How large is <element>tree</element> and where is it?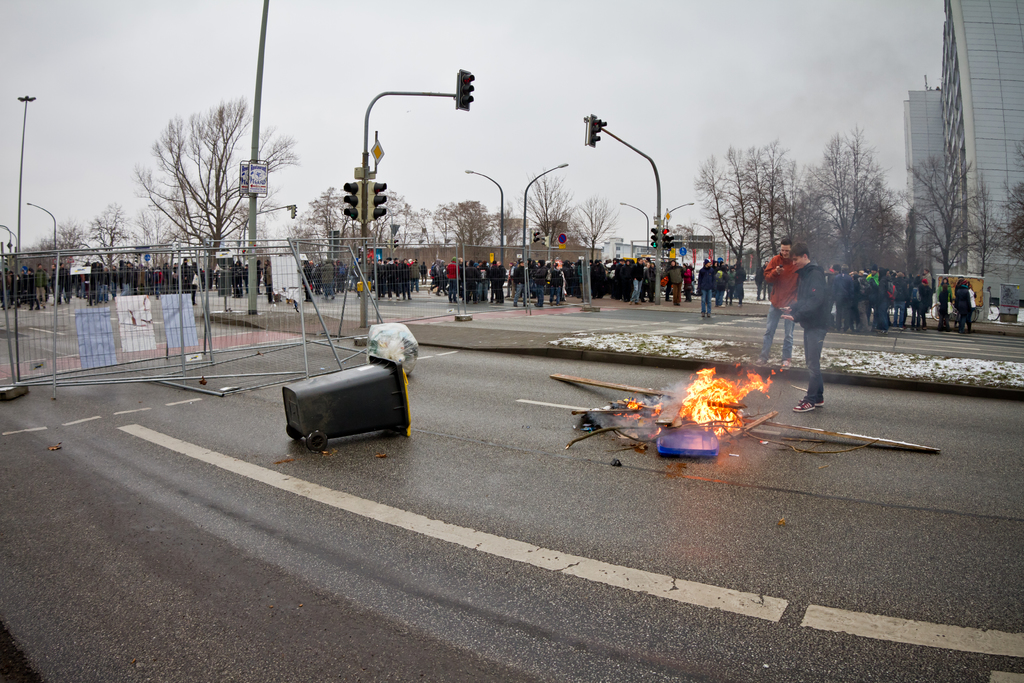
Bounding box: region(380, 195, 496, 302).
